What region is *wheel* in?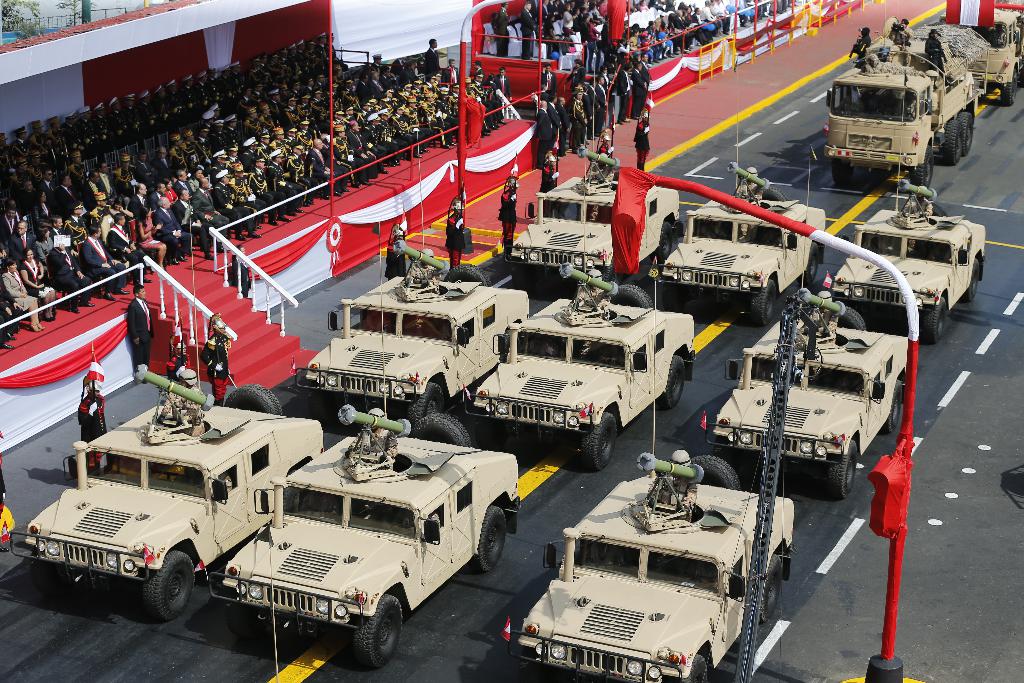
bbox=[586, 415, 615, 462].
